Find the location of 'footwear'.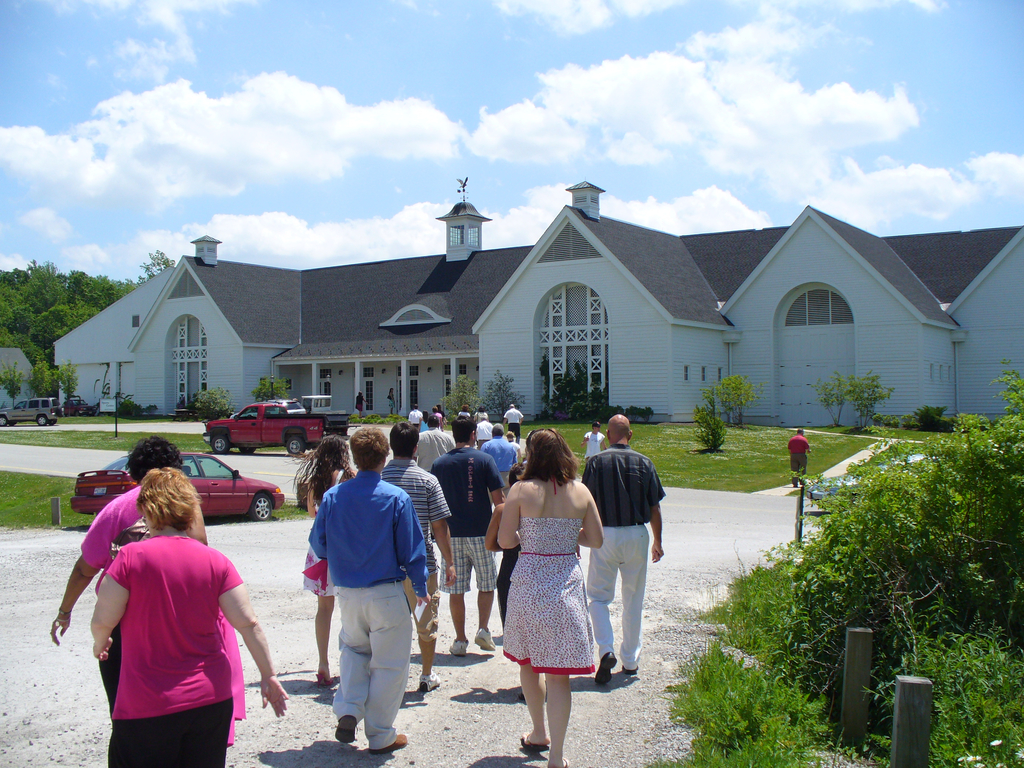
Location: bbox=(370, 733, 412, 753).
